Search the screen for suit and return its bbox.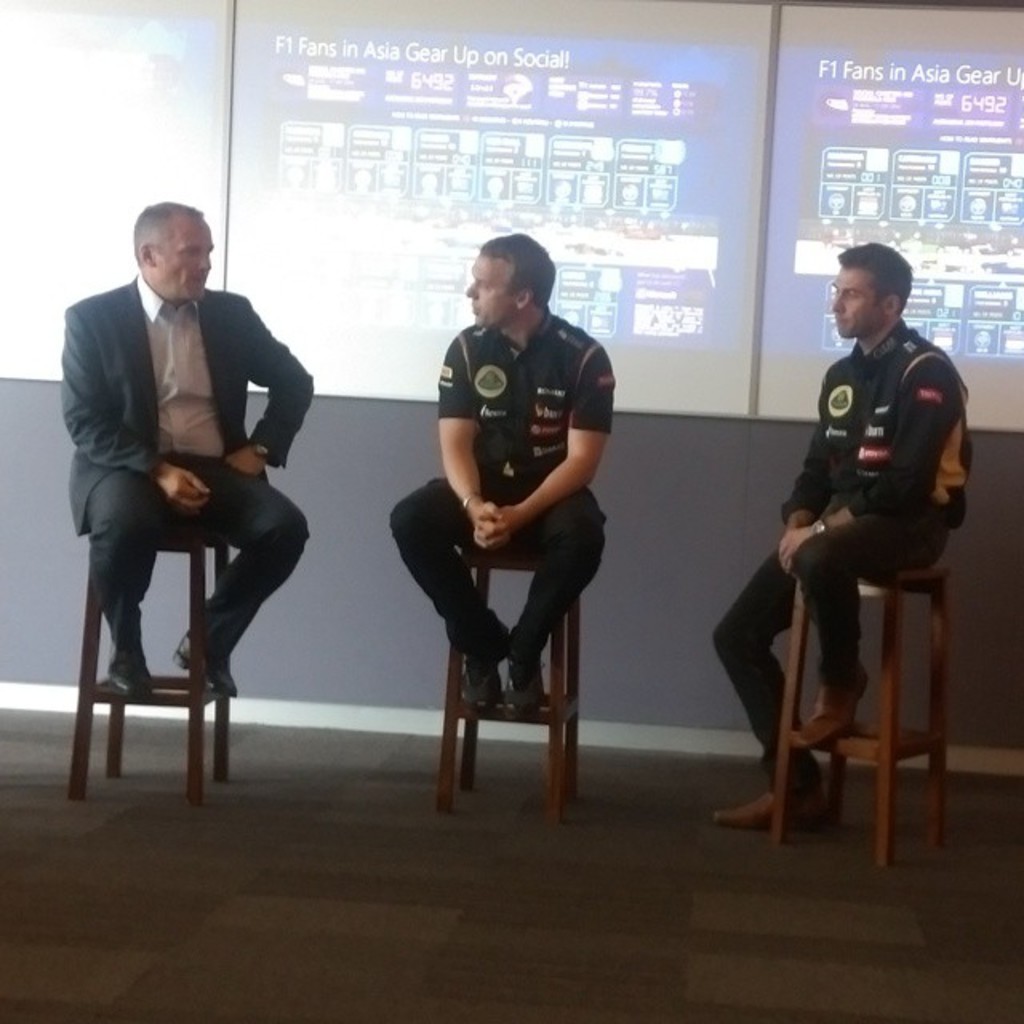
Found: (x1=56, y1=203, x2=315, y2=781).
